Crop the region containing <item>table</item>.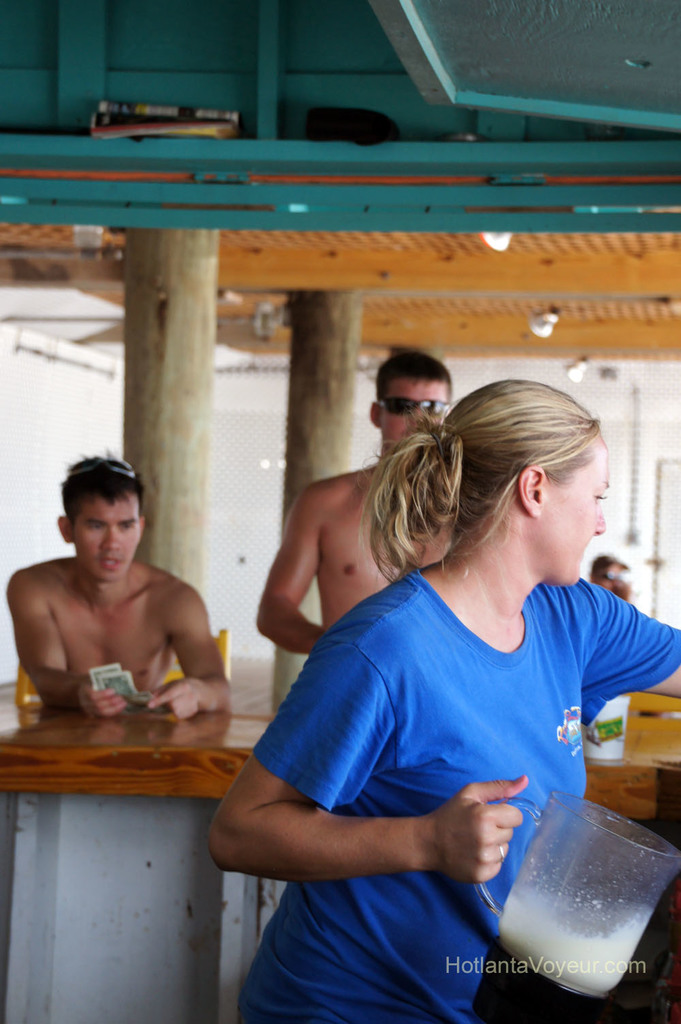
Crop region: <region>3, 702, 313, 1019</region>.
